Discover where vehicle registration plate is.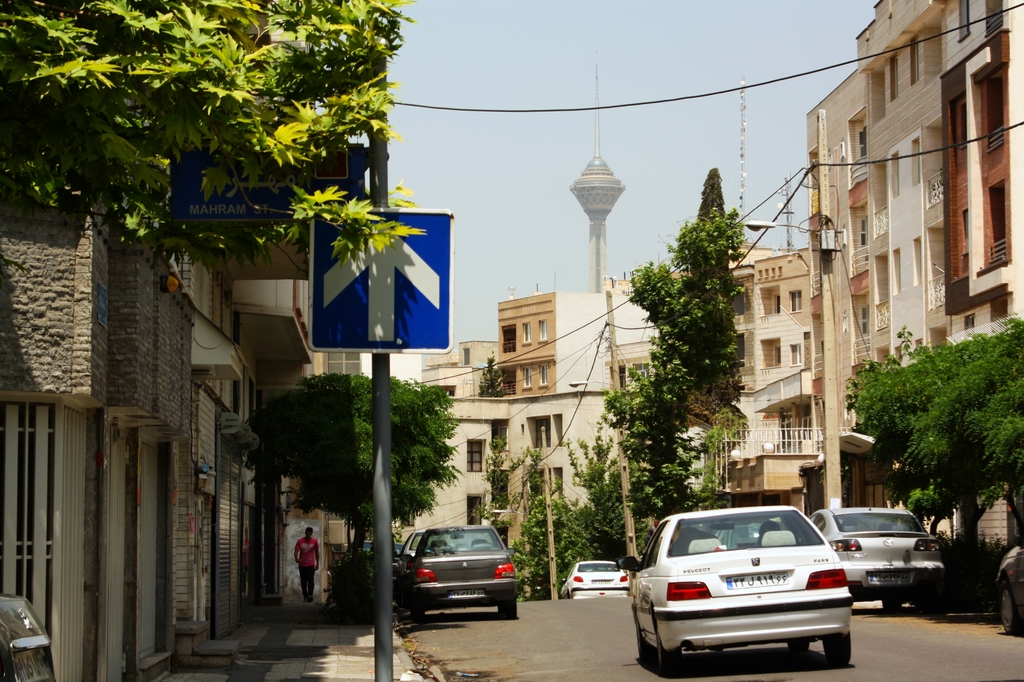
Discovered at {"left": 451, "top": 589, "right": 484, "bottom": 599}.
